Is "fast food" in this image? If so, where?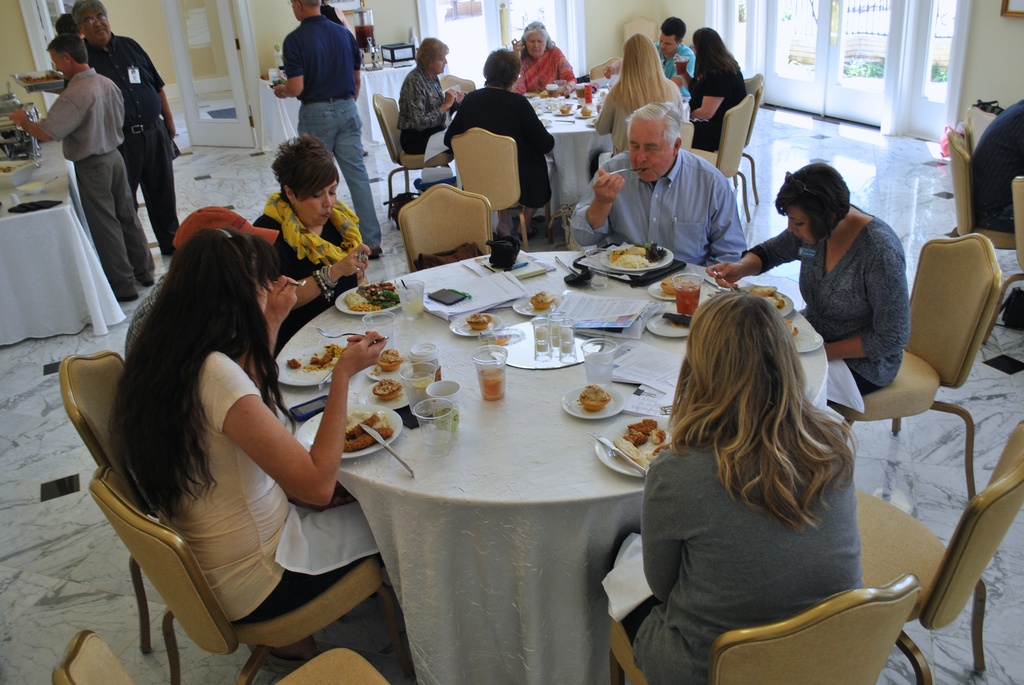
Yes, at x1=378, y1=346, x2=405, y2=372.
